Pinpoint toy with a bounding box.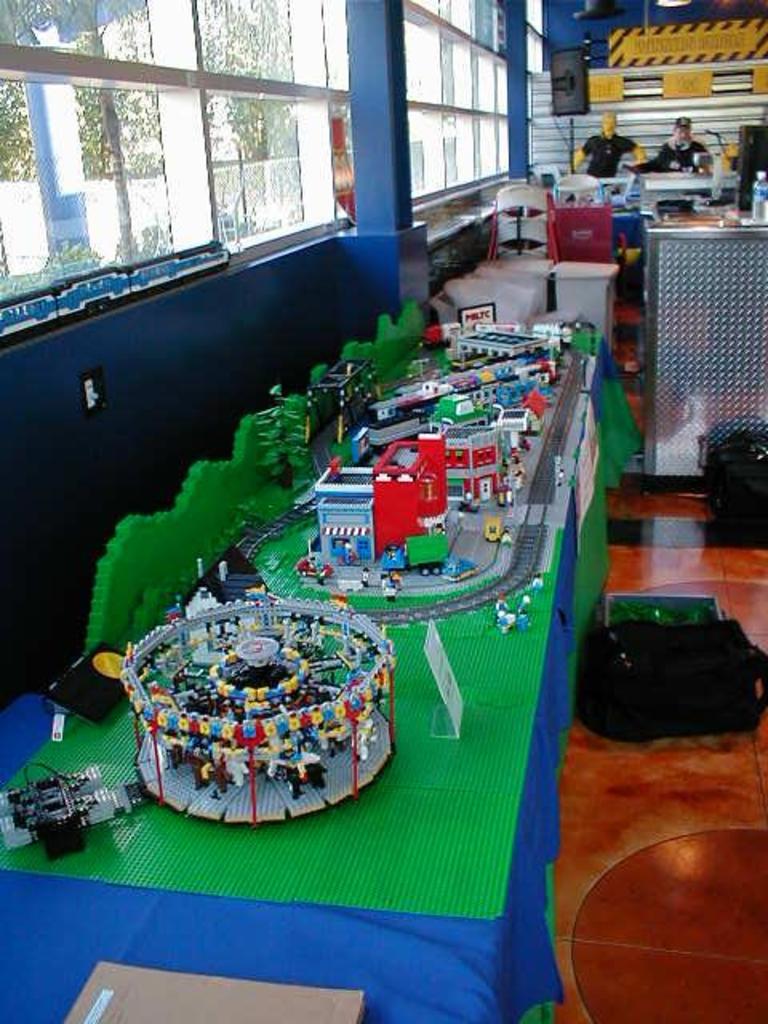
[left=184, top=586, right=232, bottom=621].
